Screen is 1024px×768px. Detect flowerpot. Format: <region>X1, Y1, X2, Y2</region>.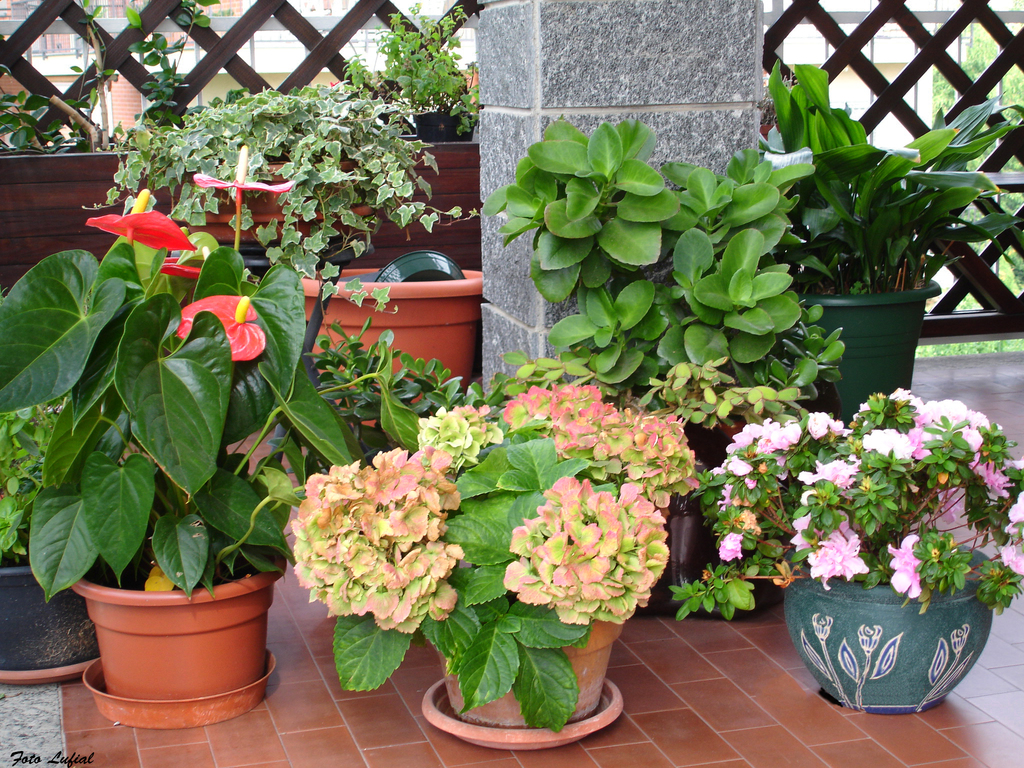
<region>423, 605, 620, 749</region>.
